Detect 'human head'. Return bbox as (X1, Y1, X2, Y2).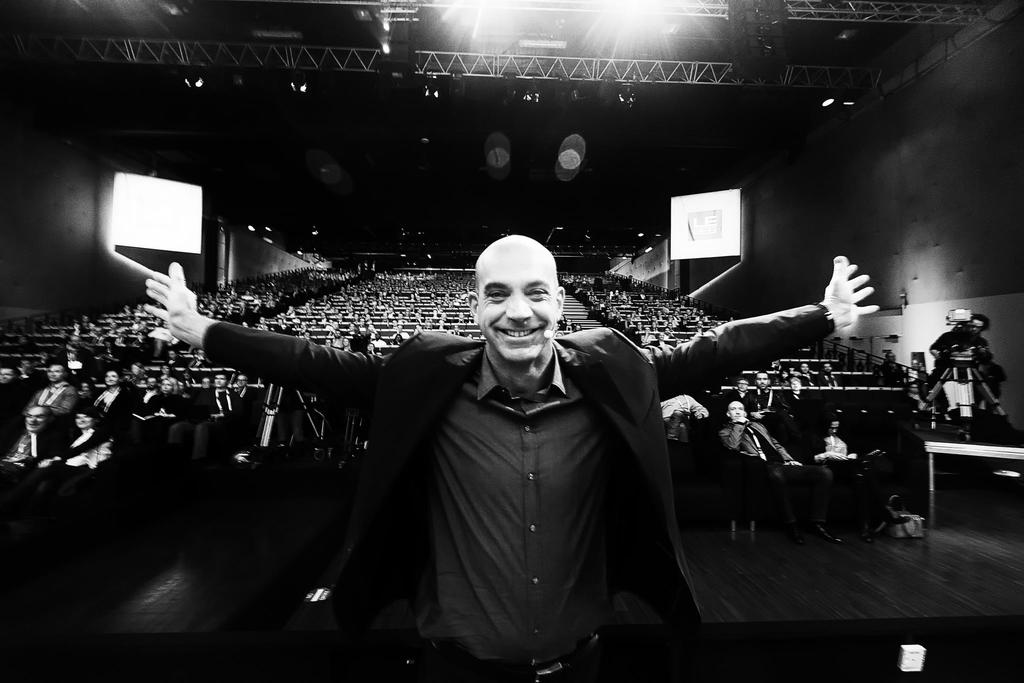
(824, 418, 839, 436).
